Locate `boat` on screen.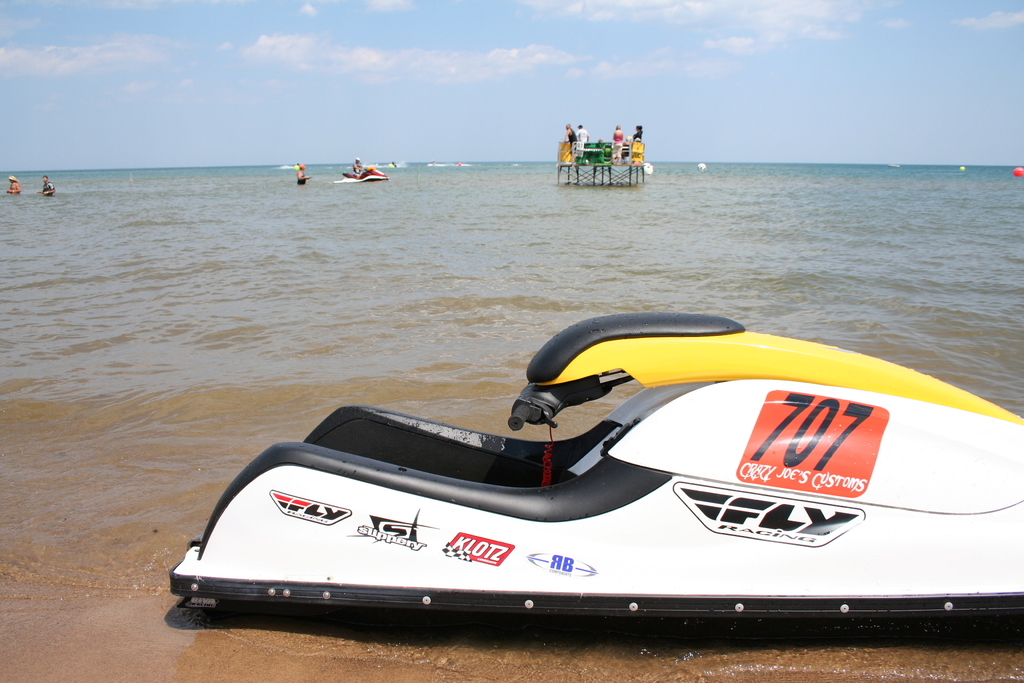
On screen at 334, 162, 390, 183.
